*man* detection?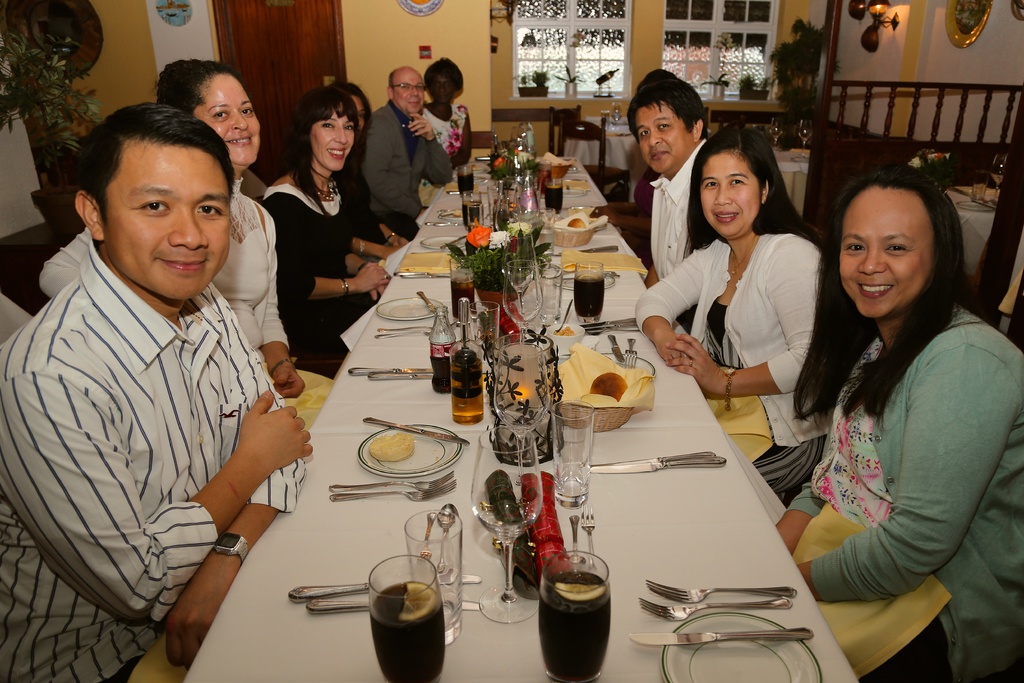
342 74 455 219
